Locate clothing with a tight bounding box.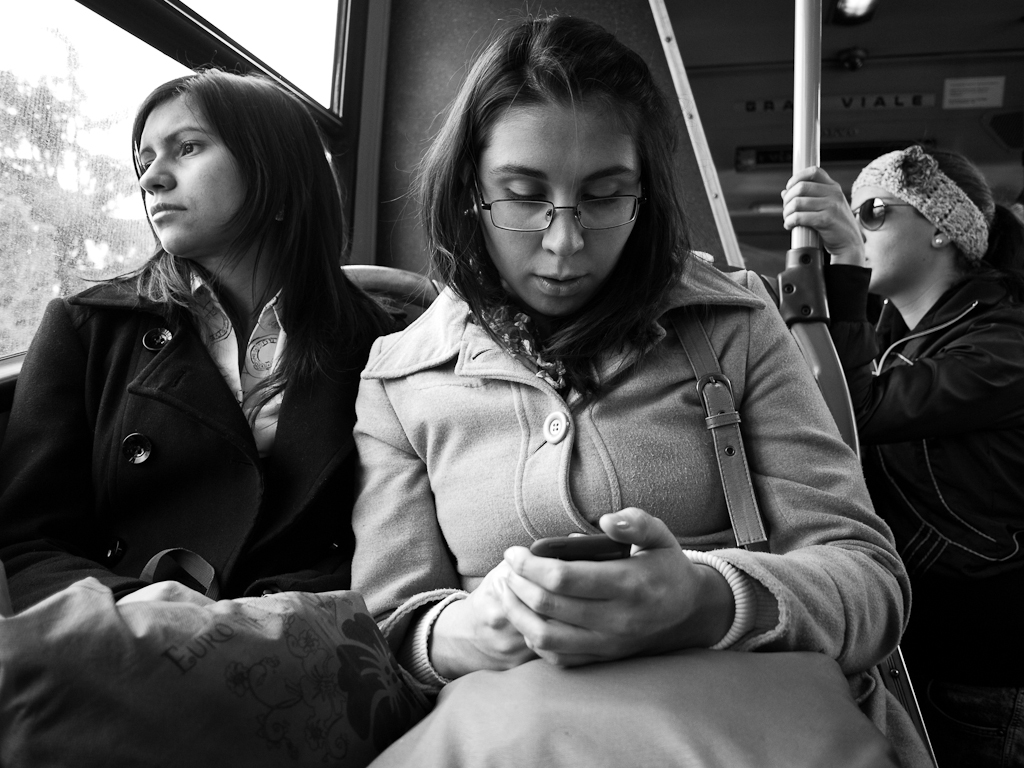
0,264,398,599.
